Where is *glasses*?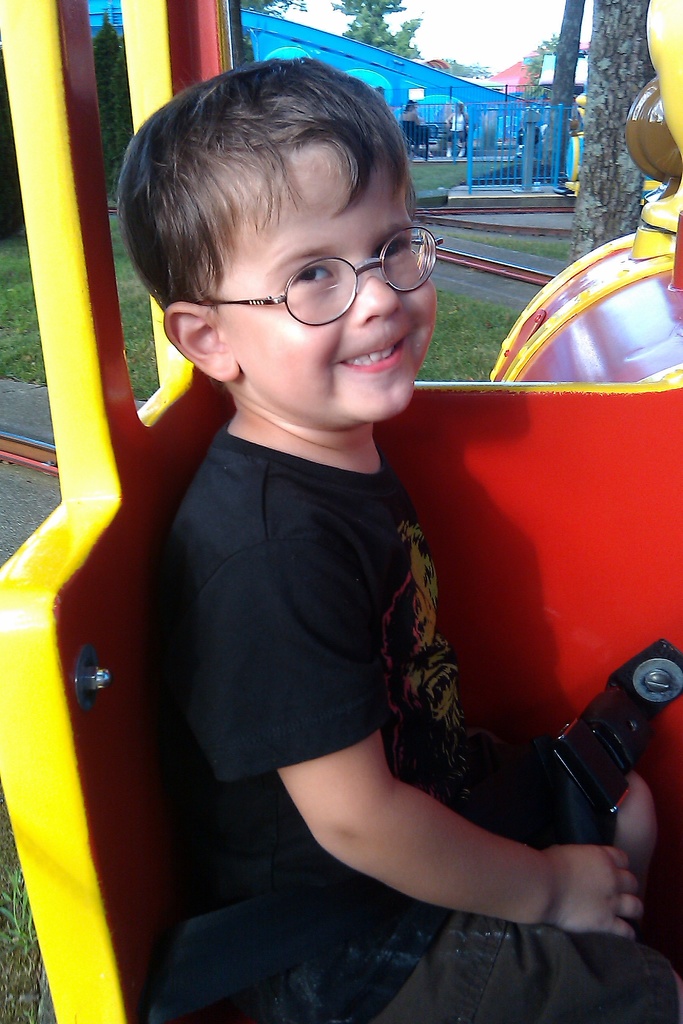
left=196, top=225, right=440, bottom=314.
